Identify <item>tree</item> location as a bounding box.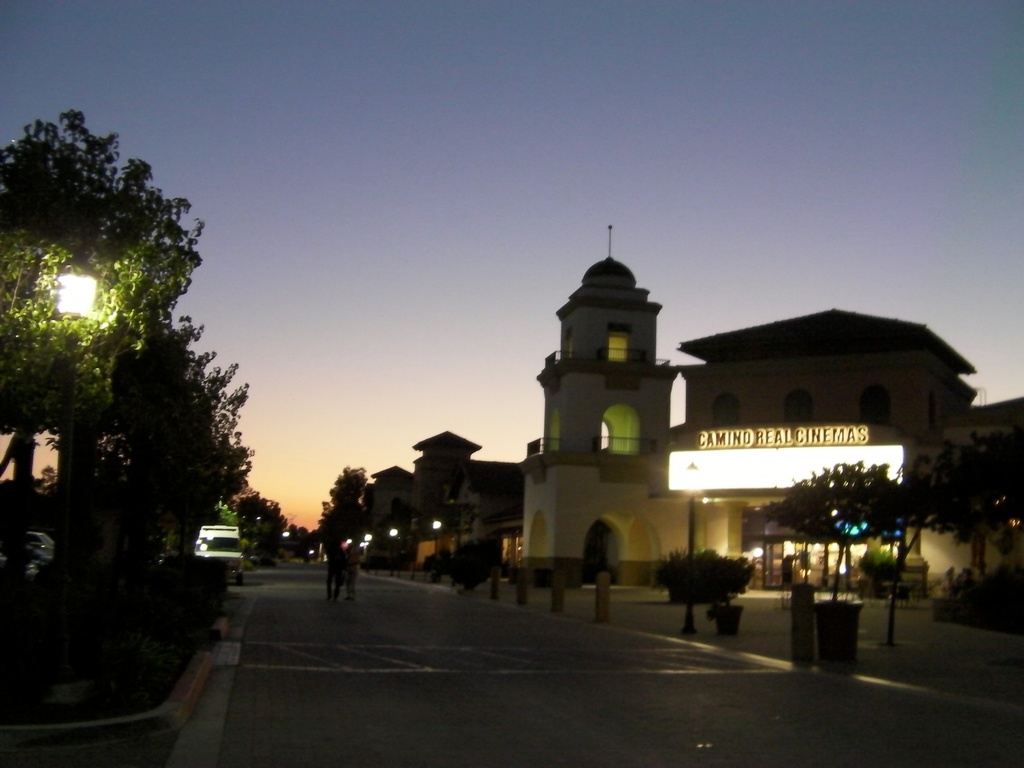
<box>316,458,369,550</box>.
